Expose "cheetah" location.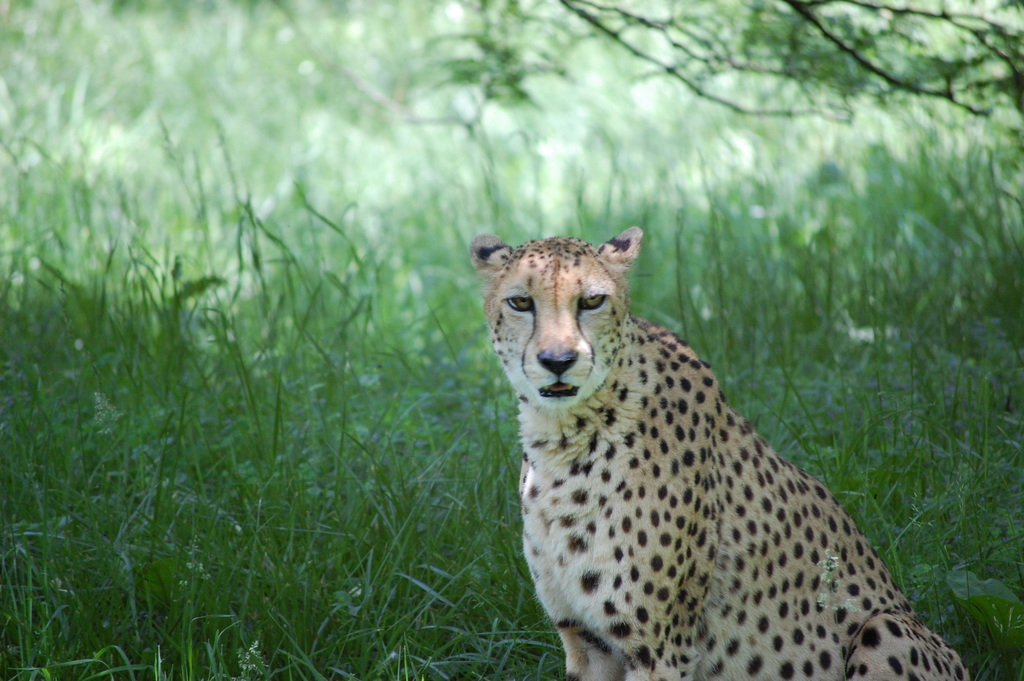
Exposed at (468,226,968,680).
